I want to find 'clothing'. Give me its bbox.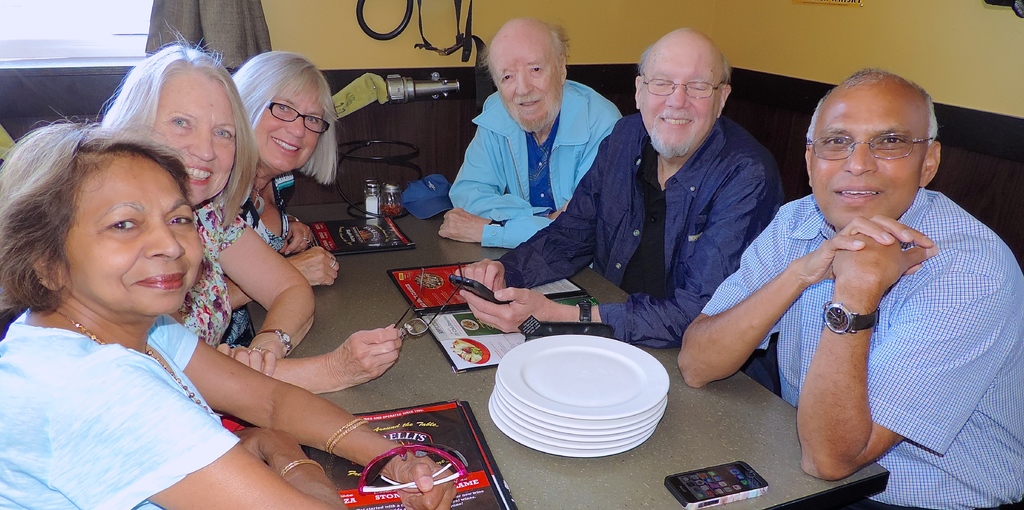
(447,78,627,252).
